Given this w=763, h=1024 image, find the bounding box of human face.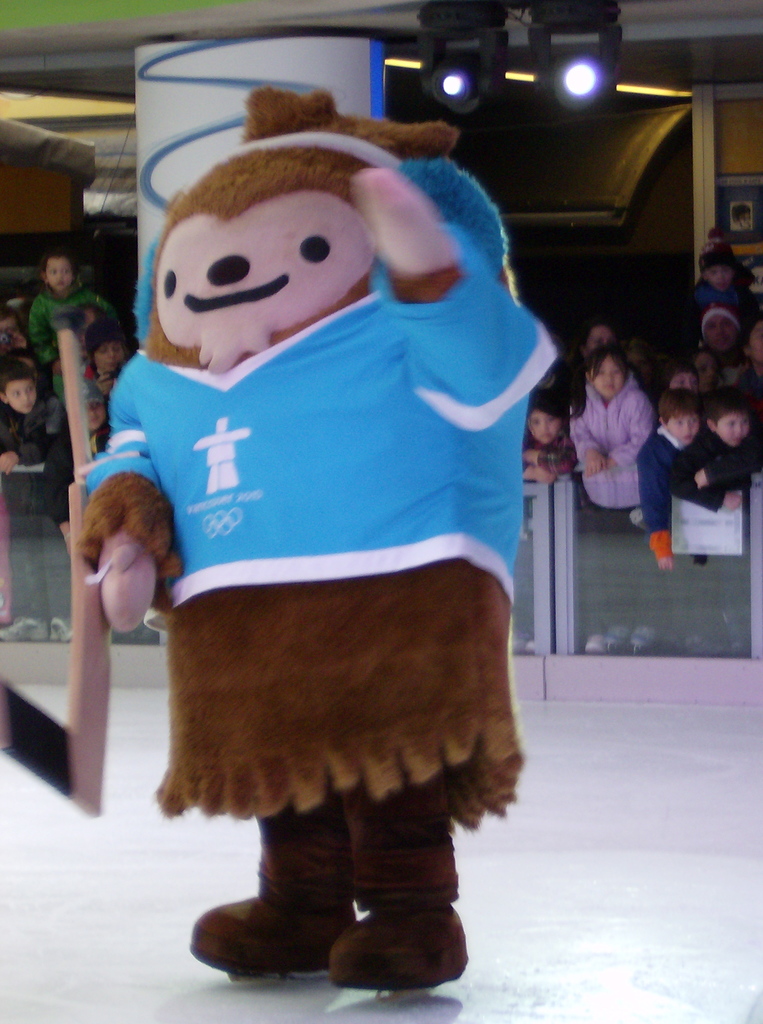
BBox(527, 408, 565, 443).
